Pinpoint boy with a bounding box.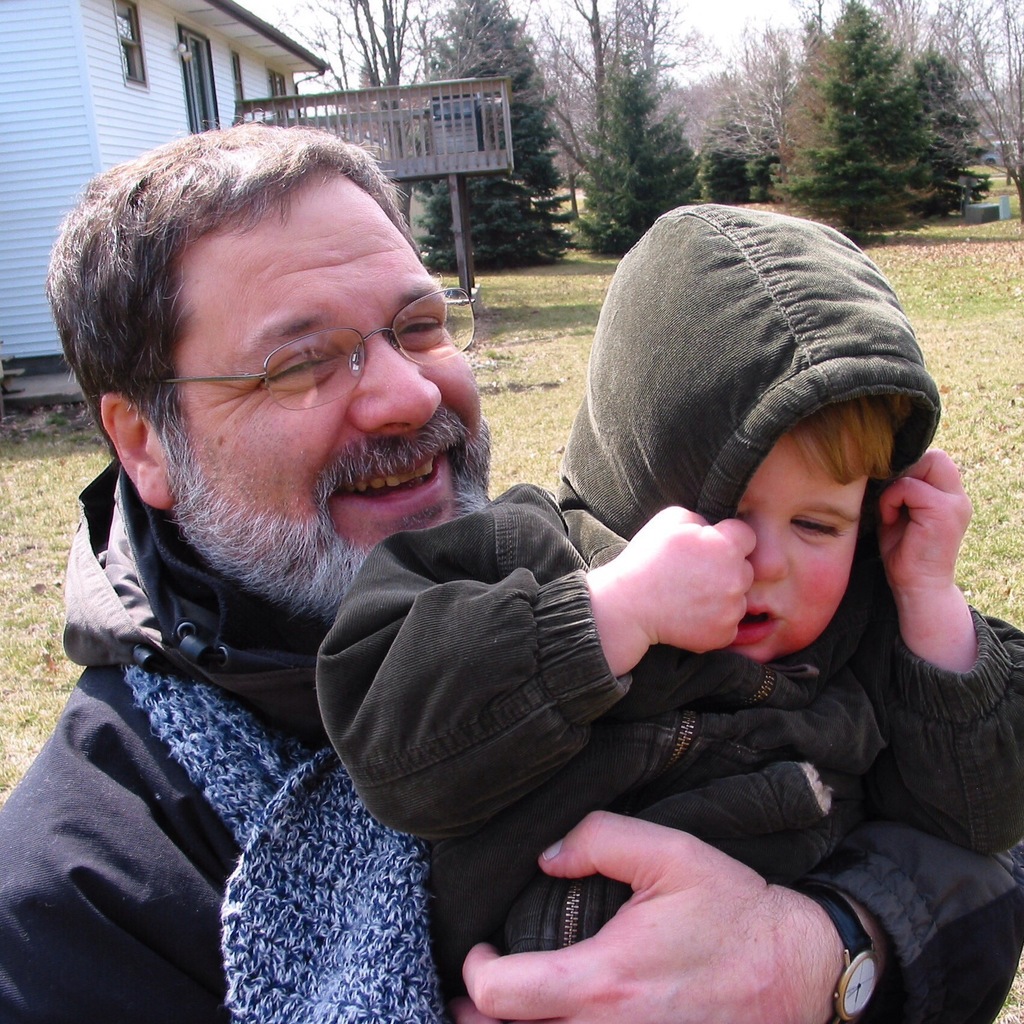
317,205,1023,1023.
